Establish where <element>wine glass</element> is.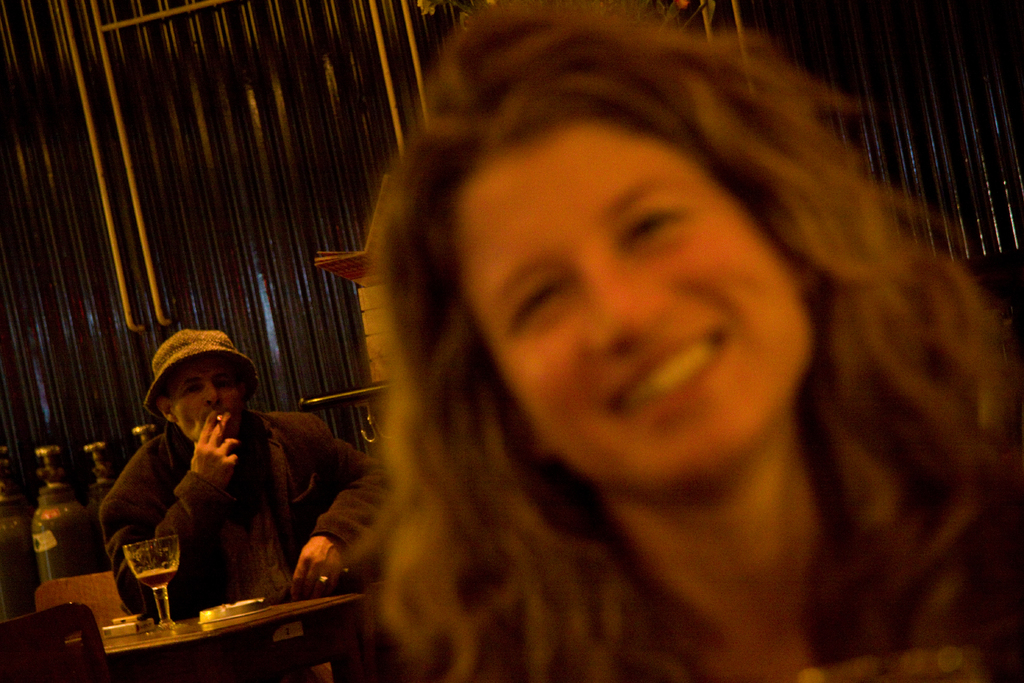
Established at (129,539,189,638).
